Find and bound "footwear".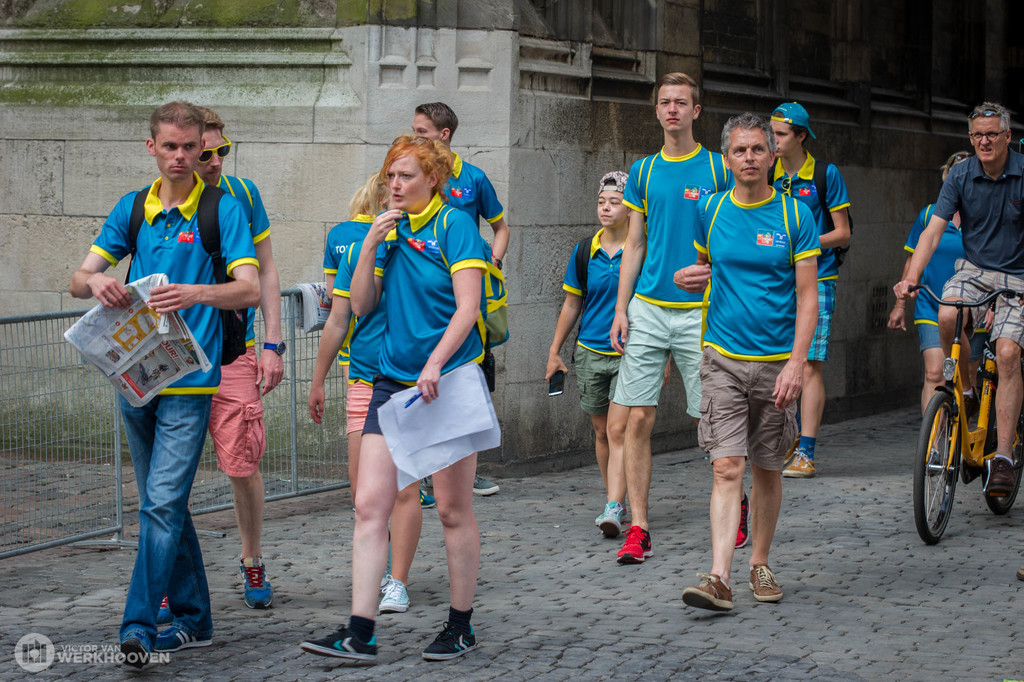
Bound: {"left": 118, "top": 640, "right": 150, "bottom": 671}.
